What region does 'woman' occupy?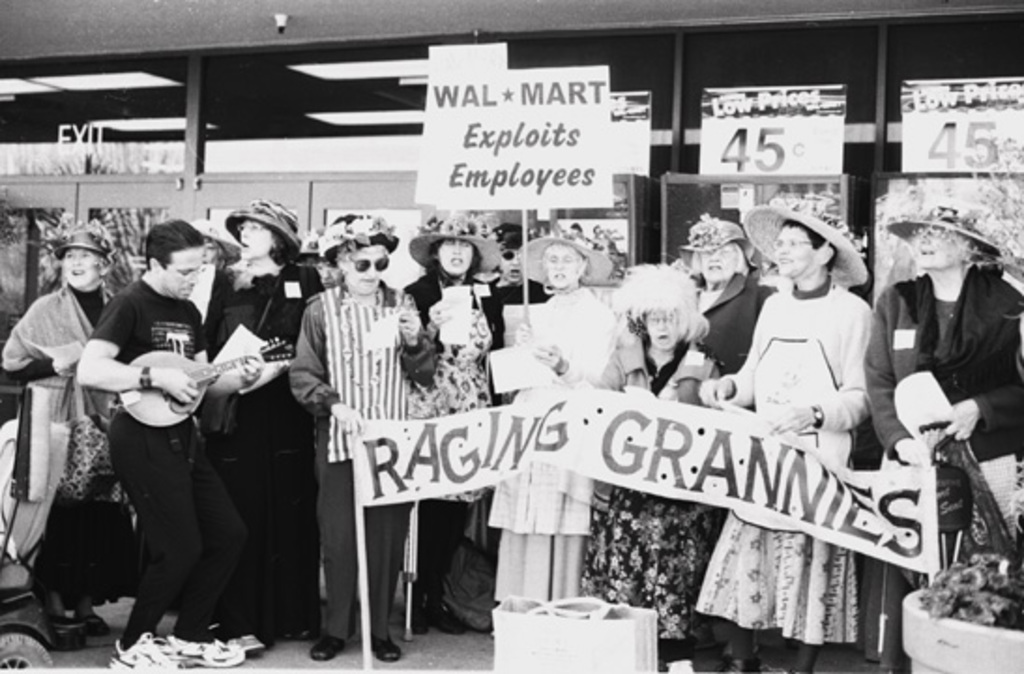
pyautogui.locateOnScreen(202, 206, 331, 657).
